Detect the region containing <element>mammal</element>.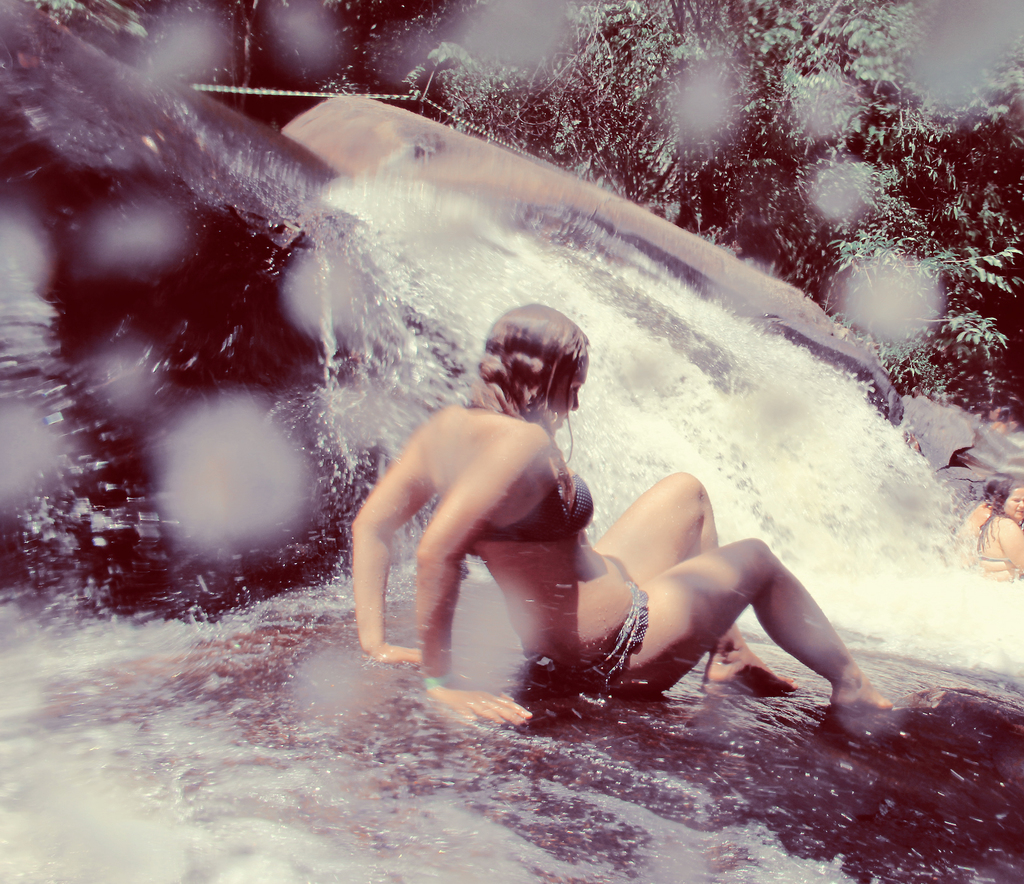
l=960, t=479, r=1015, b=545.
